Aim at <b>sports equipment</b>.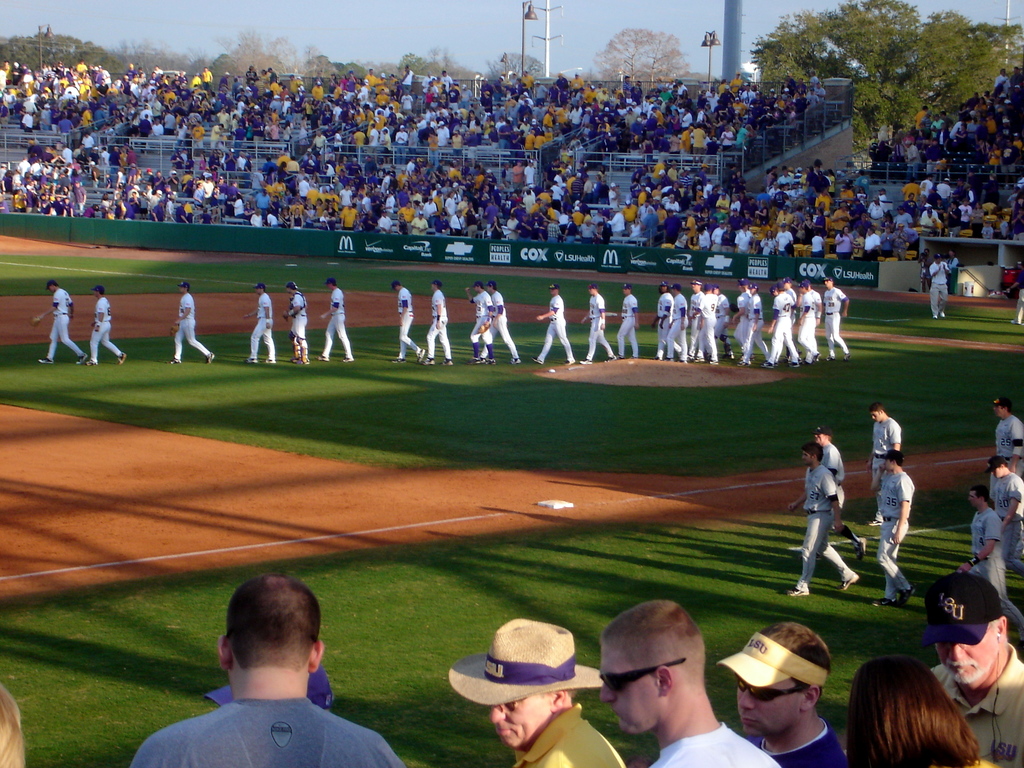
Aimed at {"left": 919, "top": 564, "right": 1005, "bottom": 646}.
